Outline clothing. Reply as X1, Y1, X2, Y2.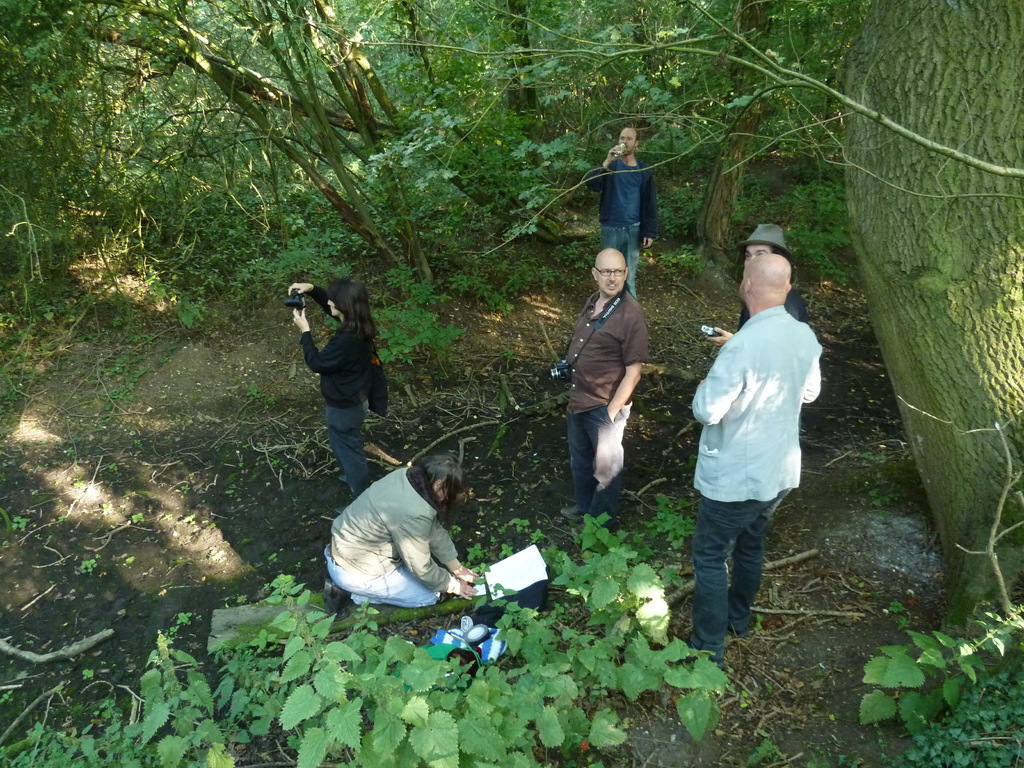
292, 287, 380, 500.
